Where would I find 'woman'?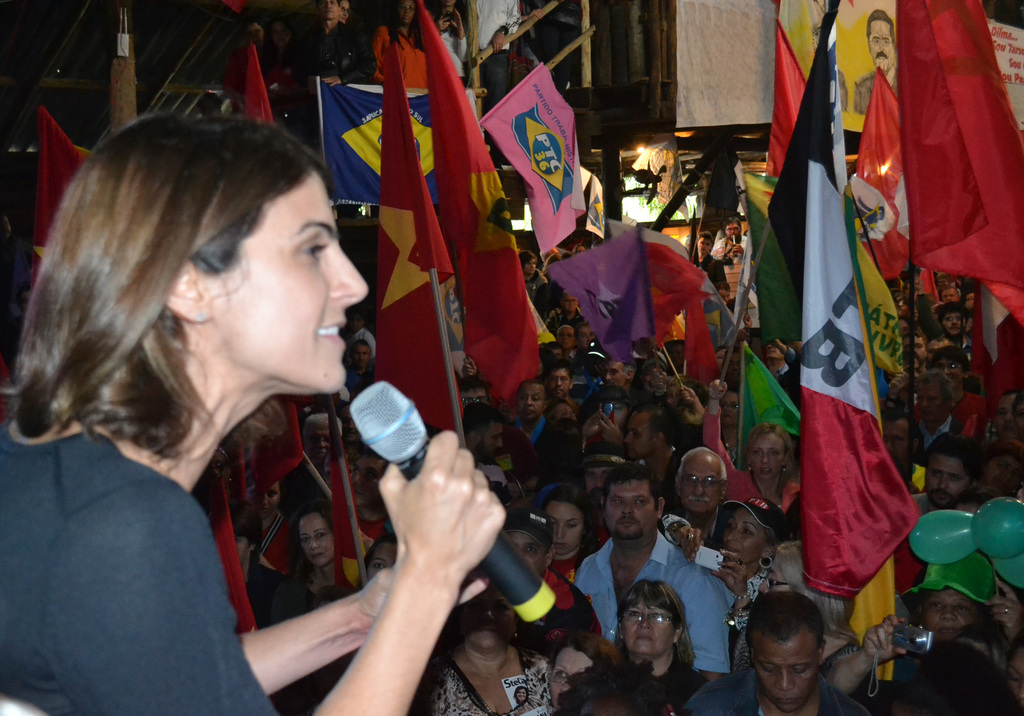
At Rect(13, 81, 499, 715).
